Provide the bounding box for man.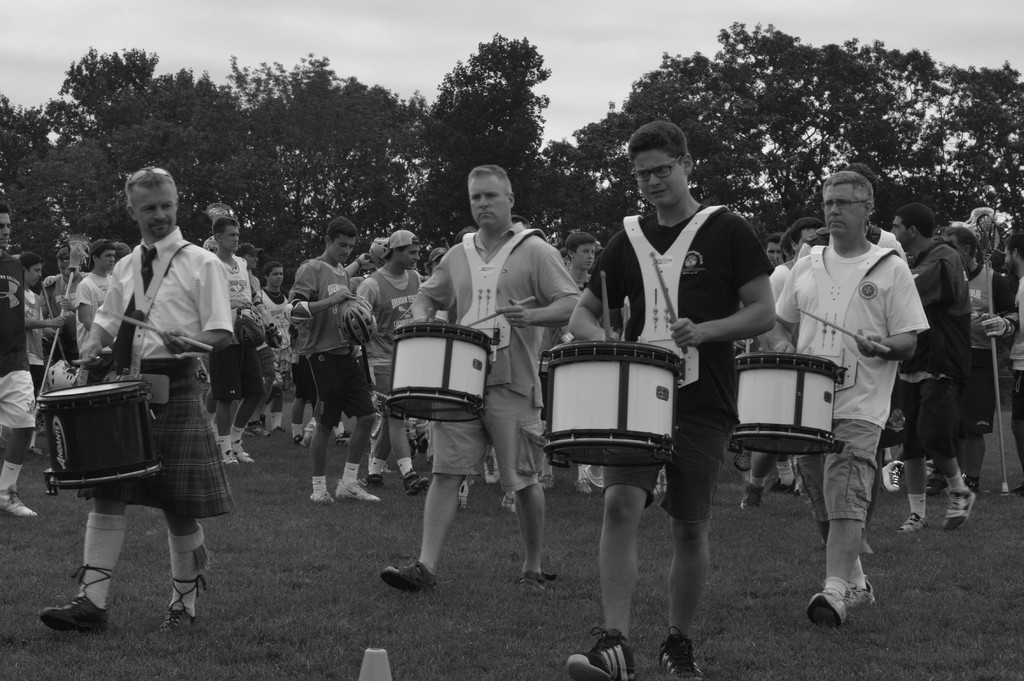
893,202,973,530.
